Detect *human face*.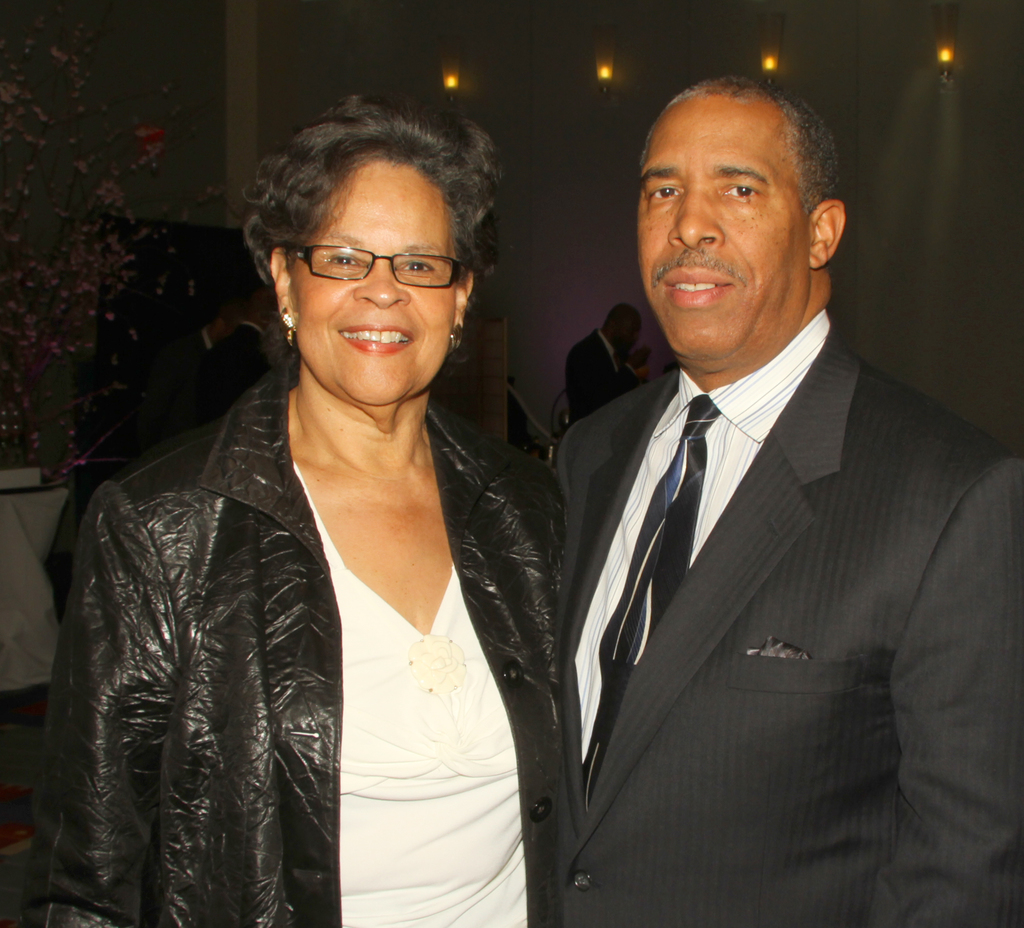
Detected at rect(616, 314, 639, 342).
